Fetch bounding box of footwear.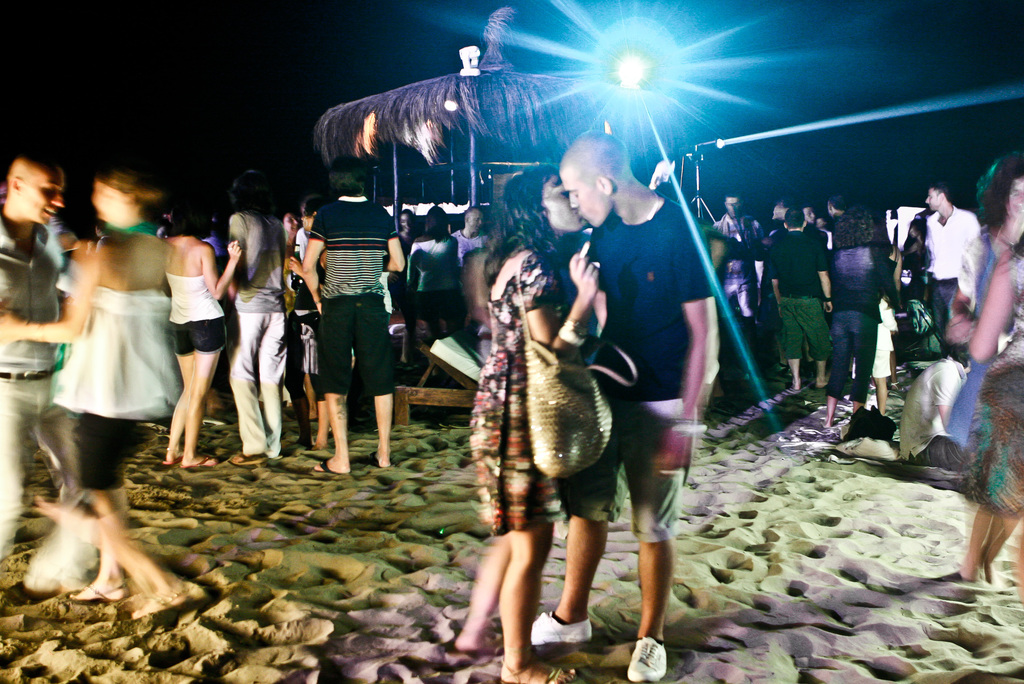
Bbox: pyautogui.locateOnScreen(623, 633, 665, 683).
